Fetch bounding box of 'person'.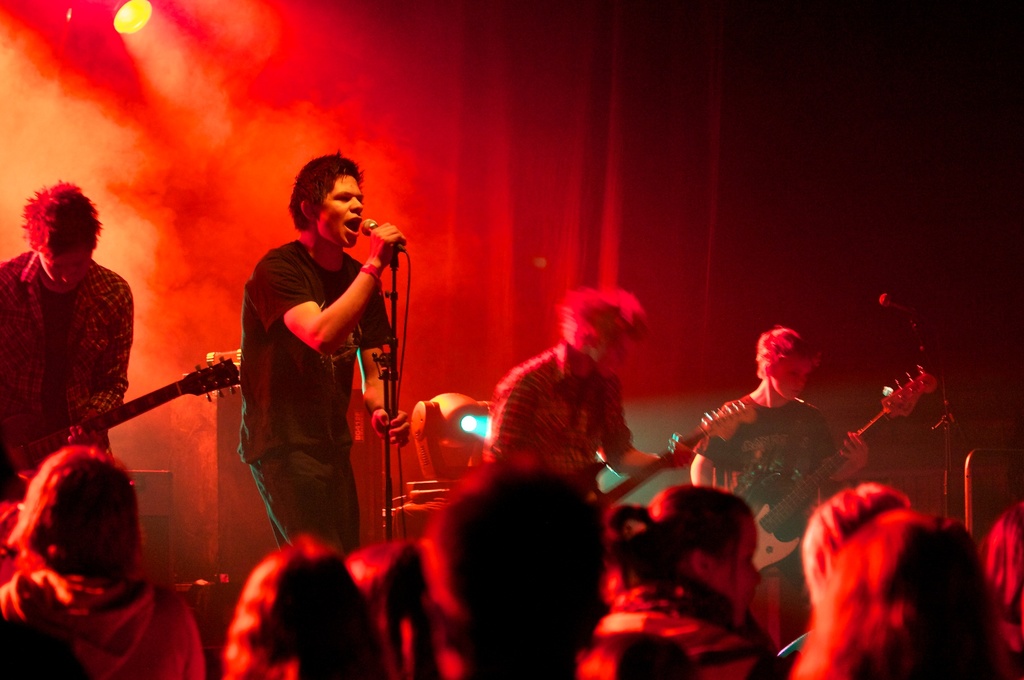
Bbox: x1=236 y1=145 x2=410 y2=565.
